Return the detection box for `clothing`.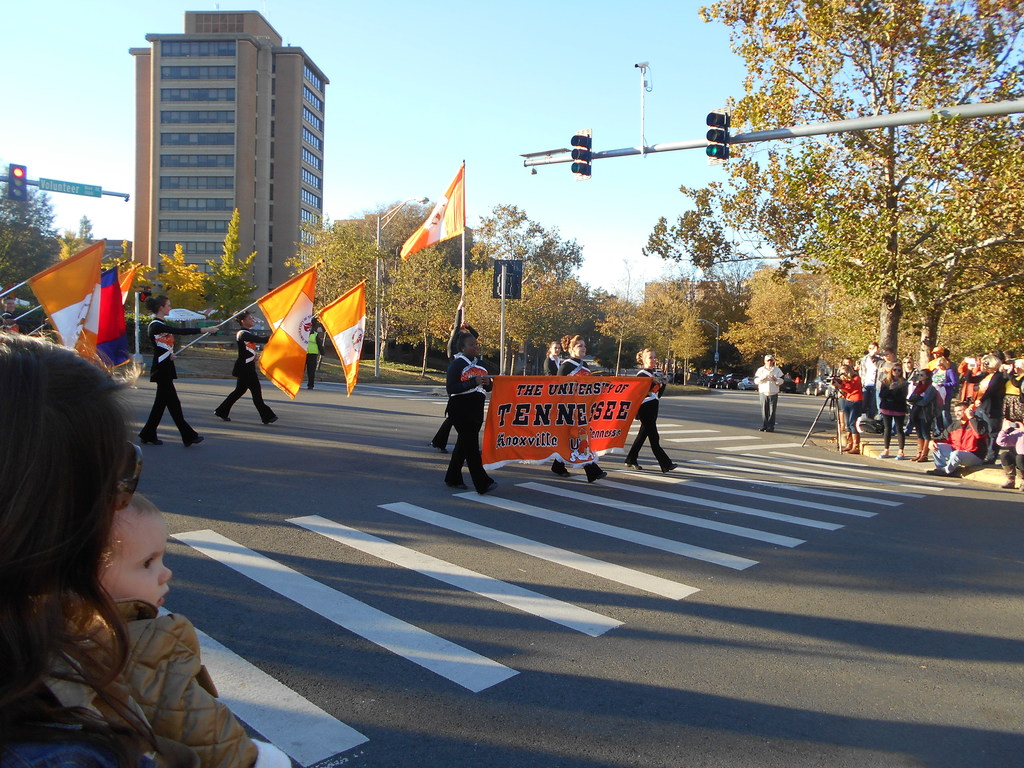
detection(38, 588, 292, 767).
